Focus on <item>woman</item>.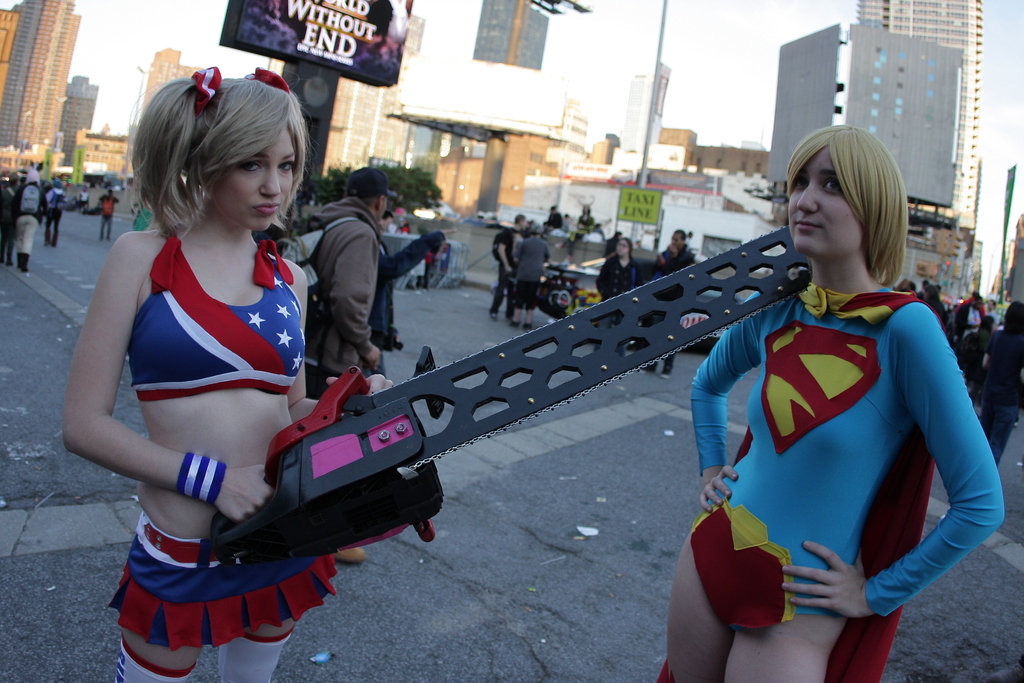
Focused at x1=712 y1=106 x2=988 y2=679.
